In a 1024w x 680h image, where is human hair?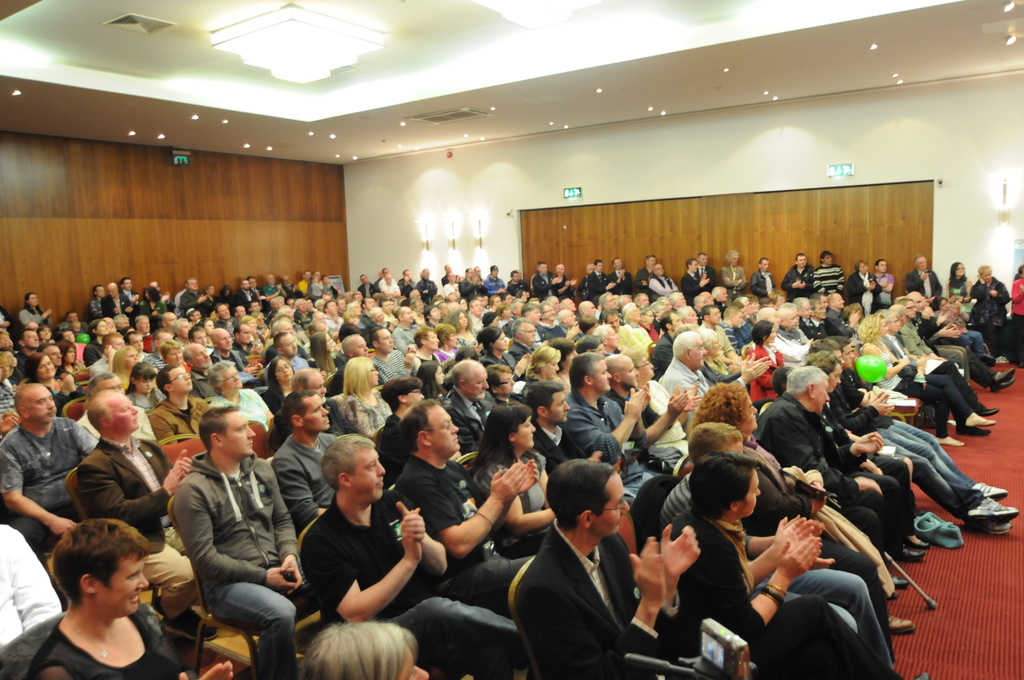
pyautogui.locateOnScreen(726, 250, 739, 264).
